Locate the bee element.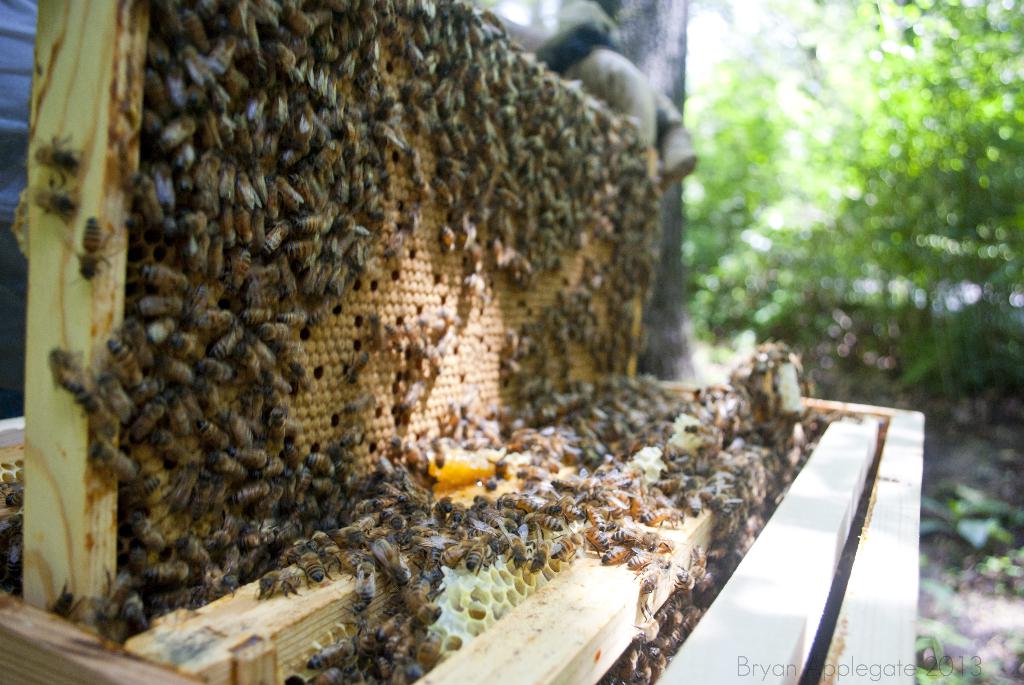
Element bbox: (292,206,325,227).
